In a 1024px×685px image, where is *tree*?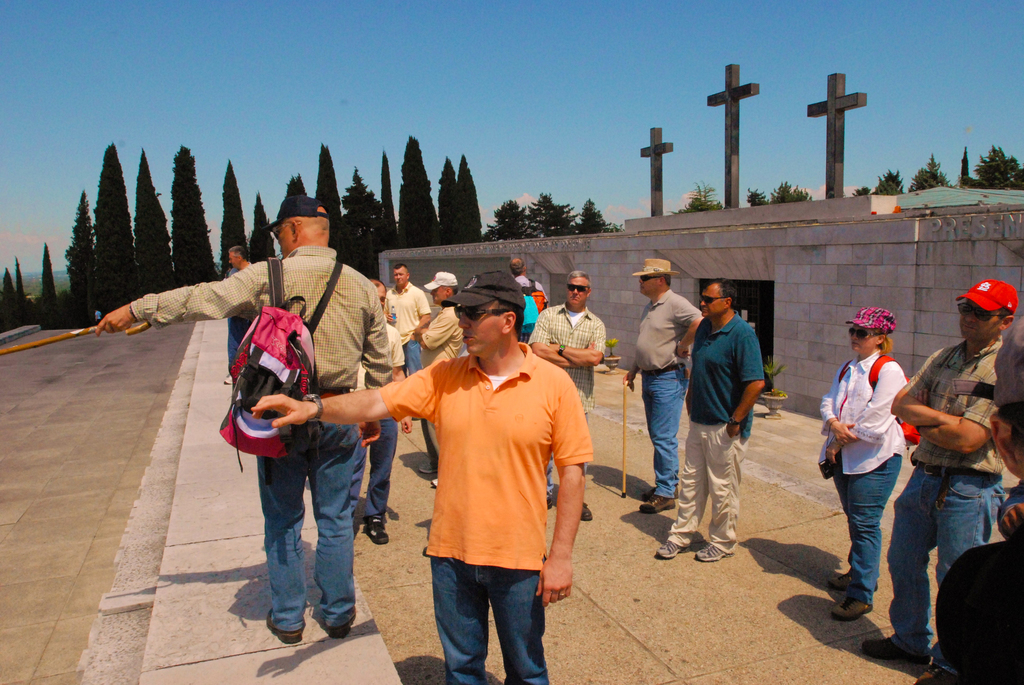
[left=435, top=156, right=484, bottom=243].
